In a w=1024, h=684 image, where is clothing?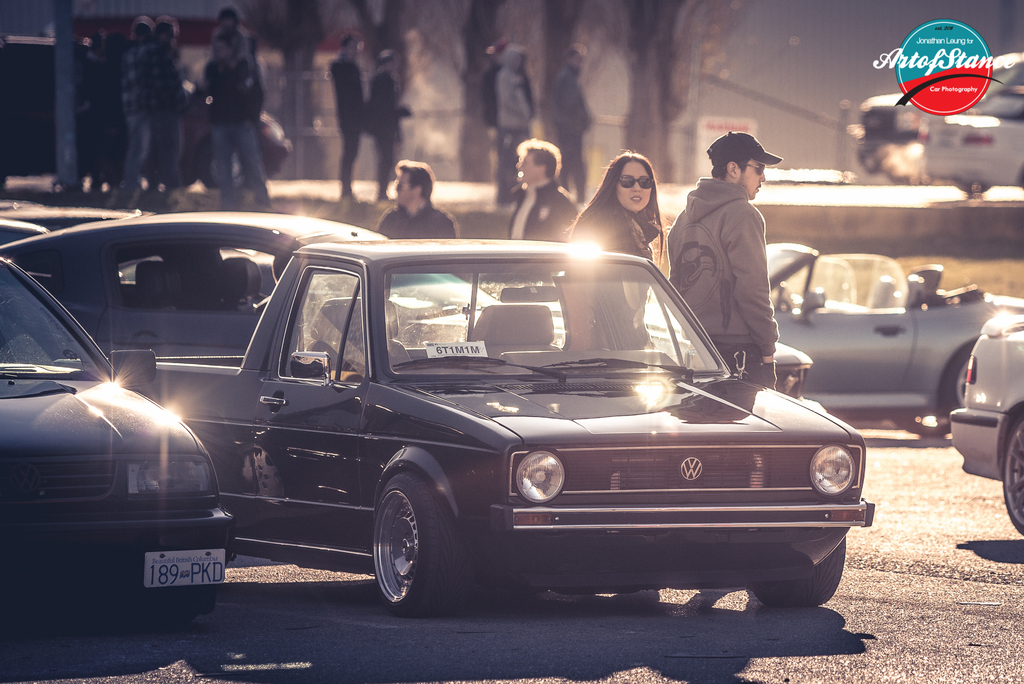
bbox=[367, 73, 413, 190].
